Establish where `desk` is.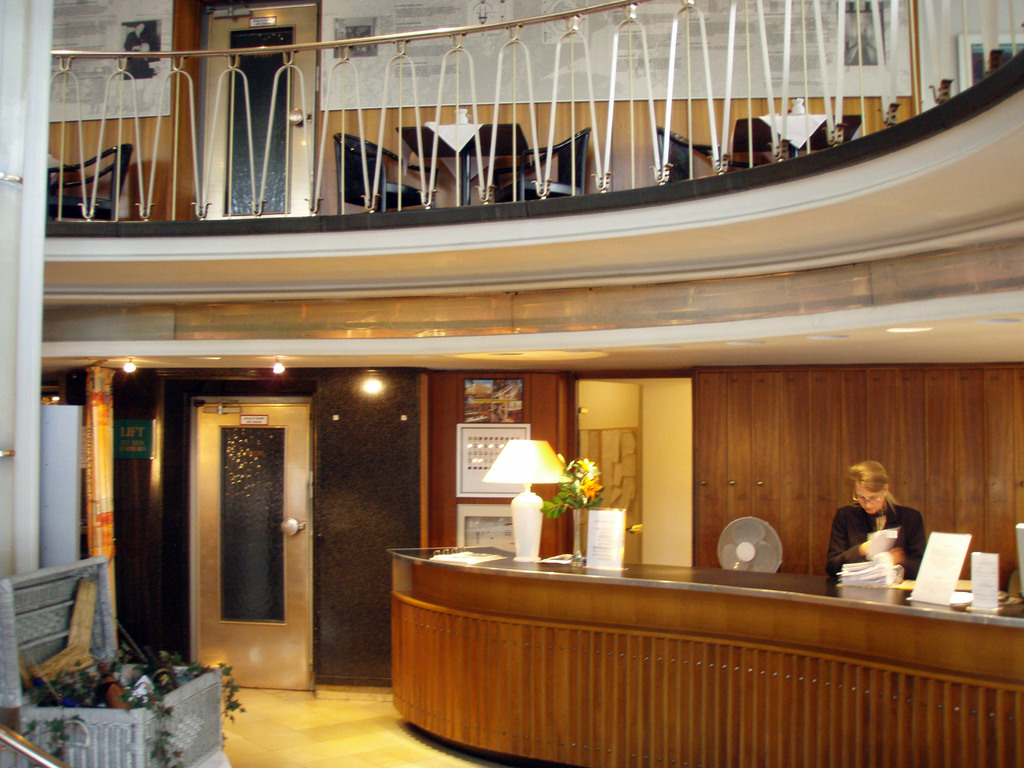
Established at region(388, 548, 1023, 767).
